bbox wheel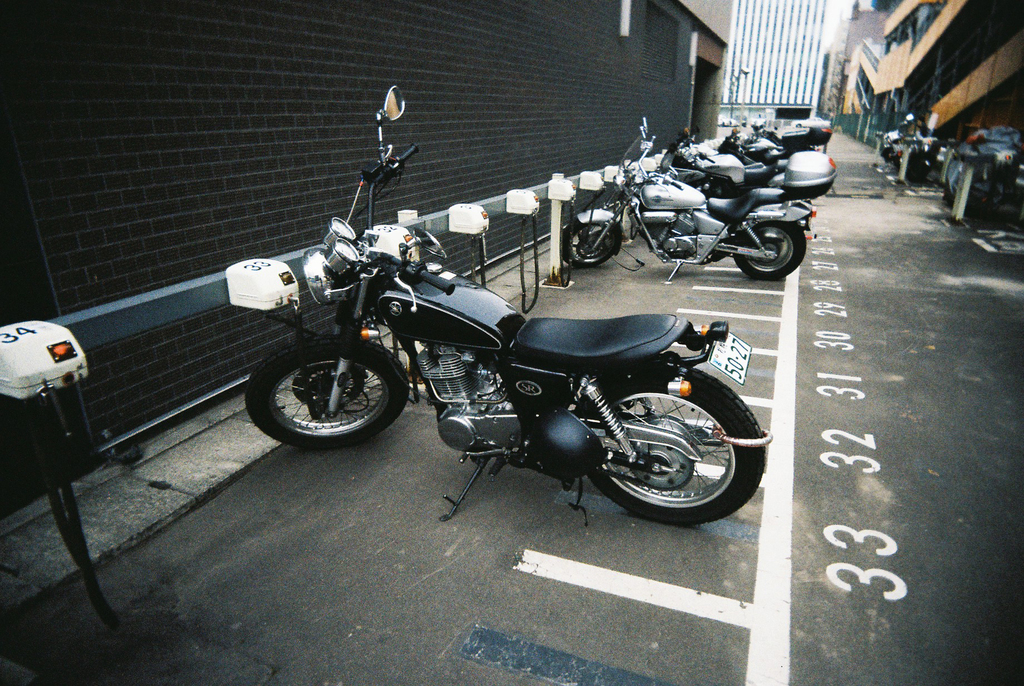
<box>586,361,769,528</box>
